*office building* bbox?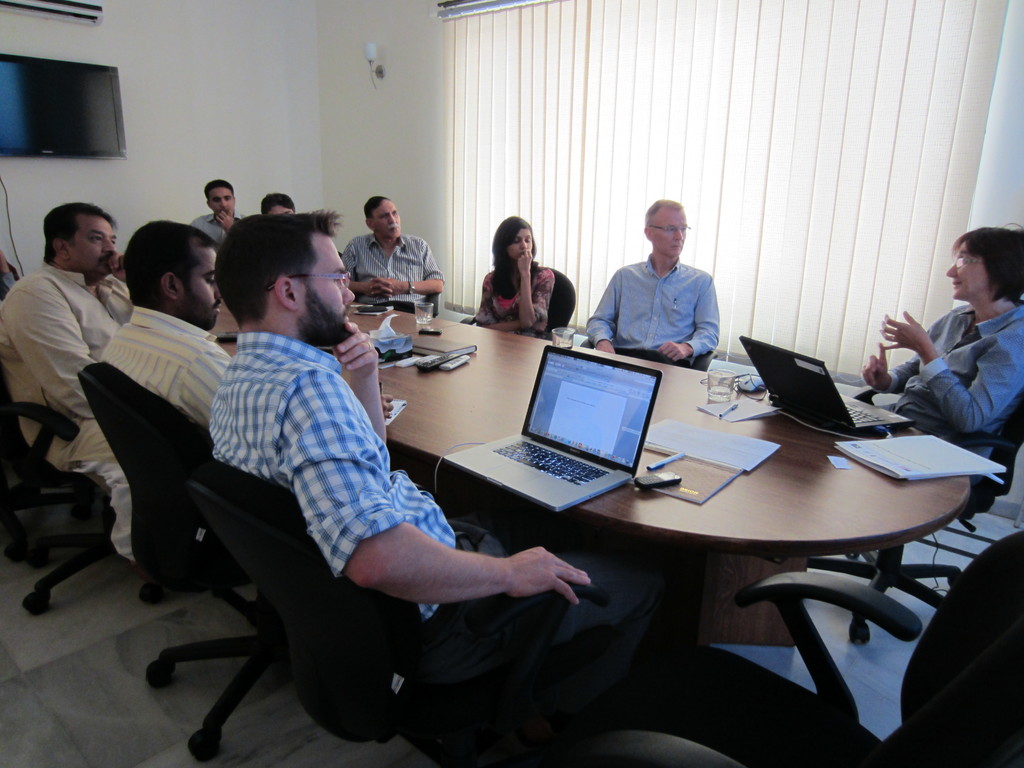
box(53, 16, 1023, 750)
